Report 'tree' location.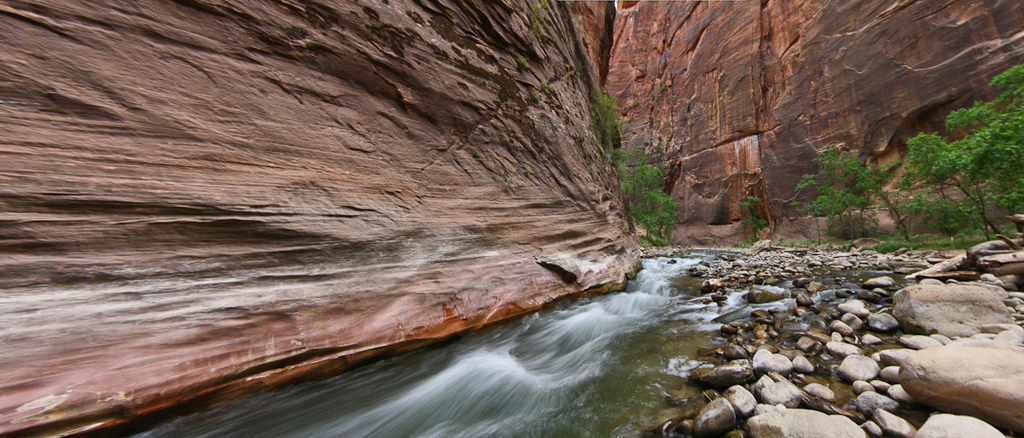
Report: box(906, 65, 1023, 241).
